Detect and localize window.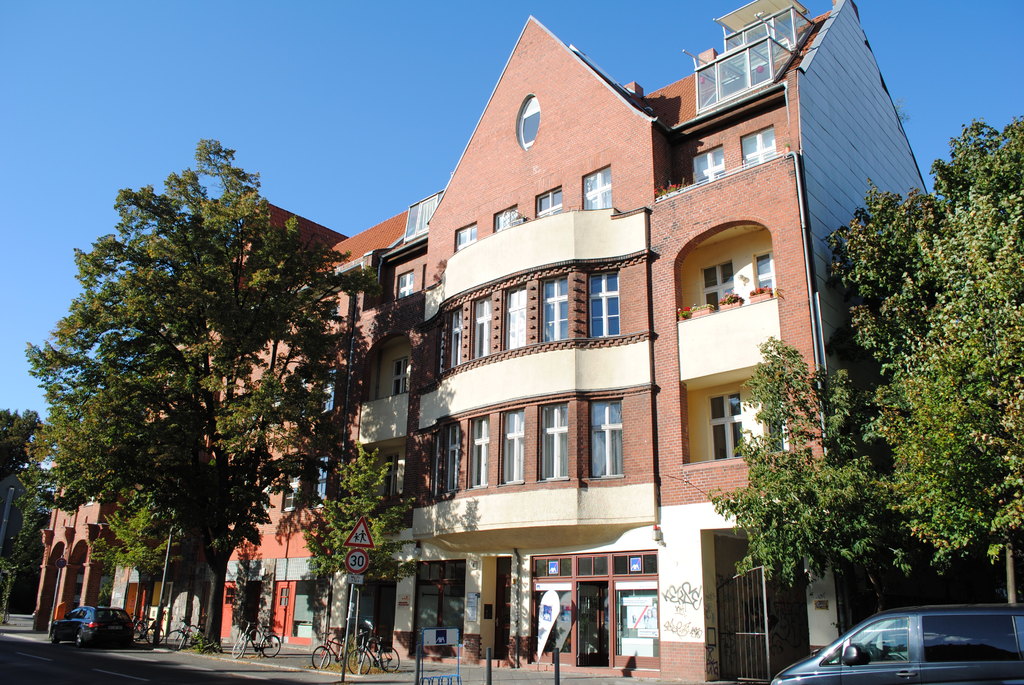
Localized at <region>495, 203, 524, 232</region>.
